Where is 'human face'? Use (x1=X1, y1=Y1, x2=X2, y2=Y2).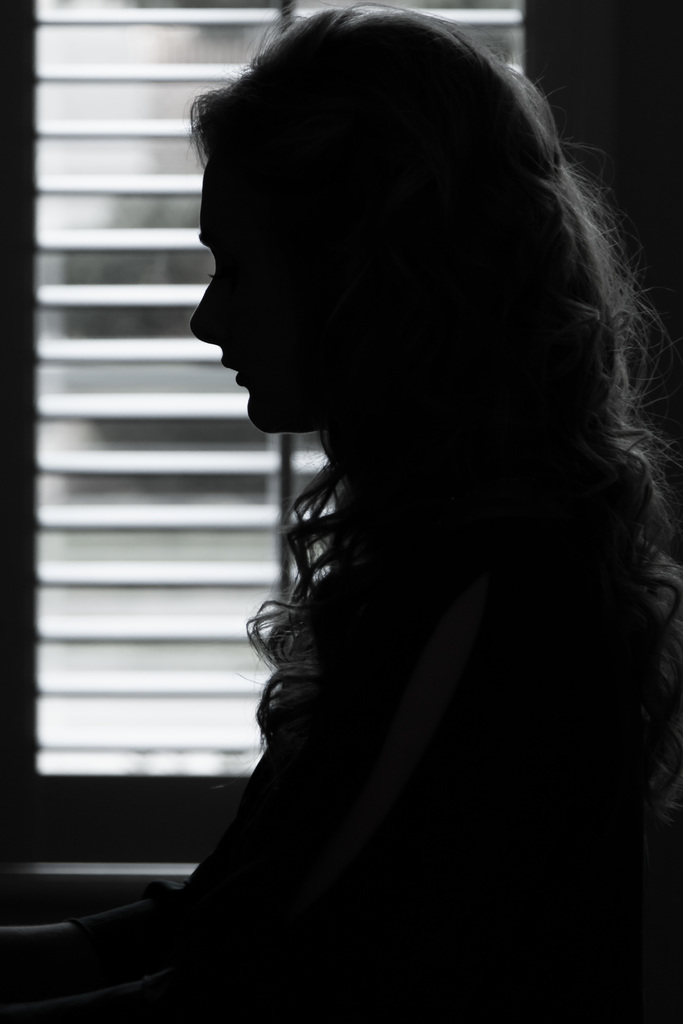
(x1=188, y1=155, x2=335, y2=433).
